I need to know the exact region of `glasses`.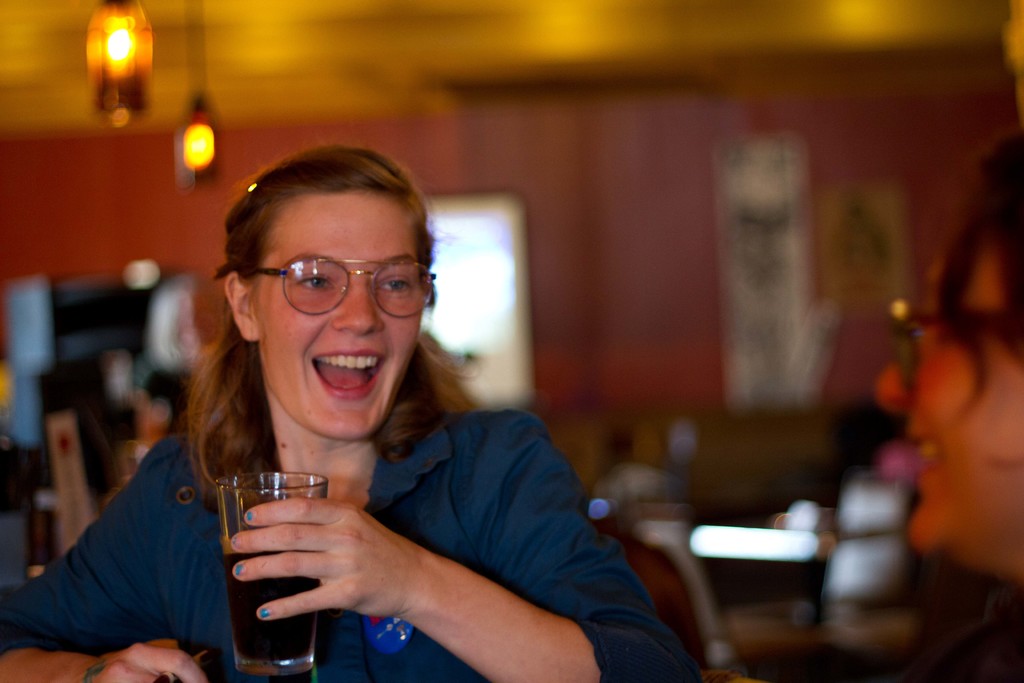
Region: (left=239, top=251, right=417, bottom=313).
